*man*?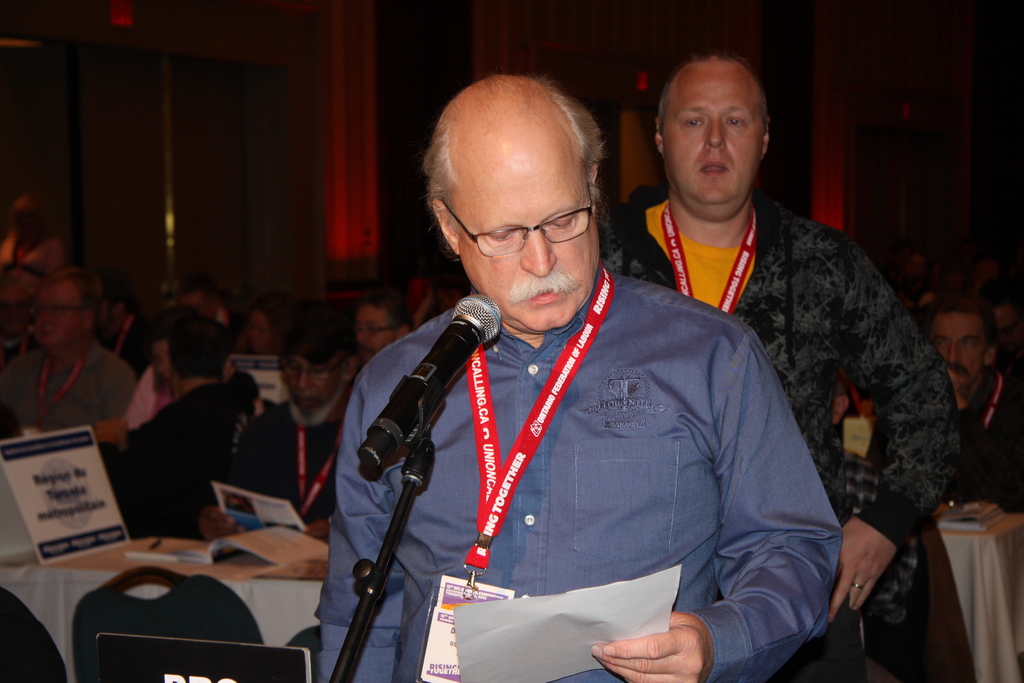
[left=350, top=293, right=415, bottom=363]
